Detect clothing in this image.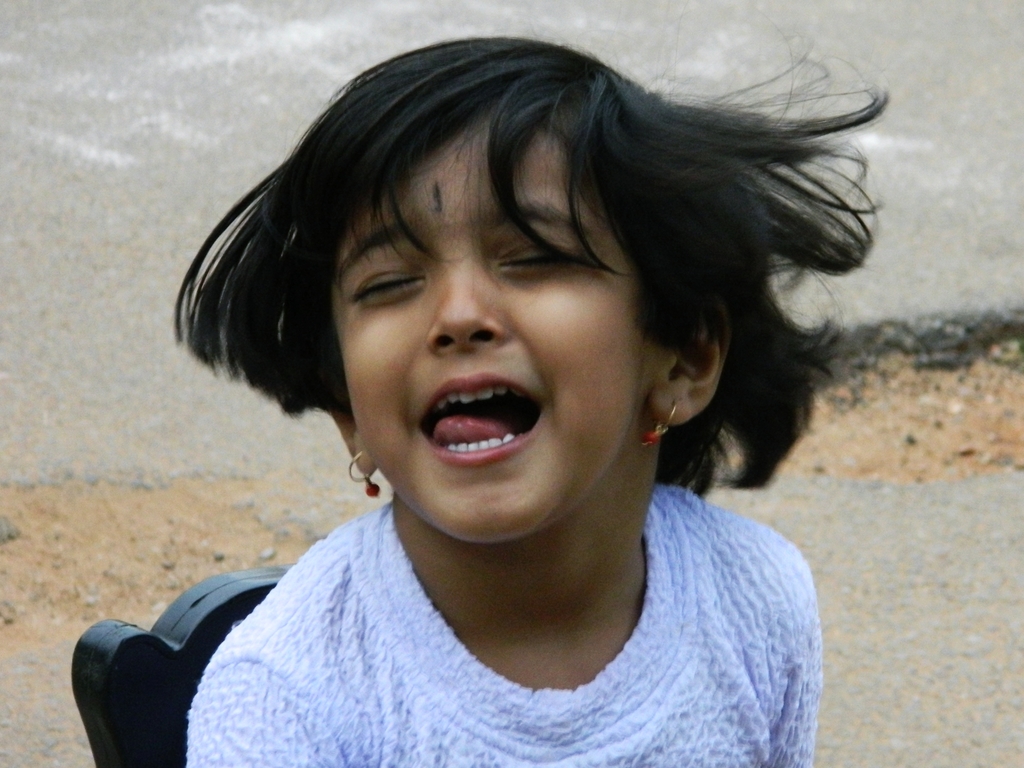
Detection: 138,487,847,766.
